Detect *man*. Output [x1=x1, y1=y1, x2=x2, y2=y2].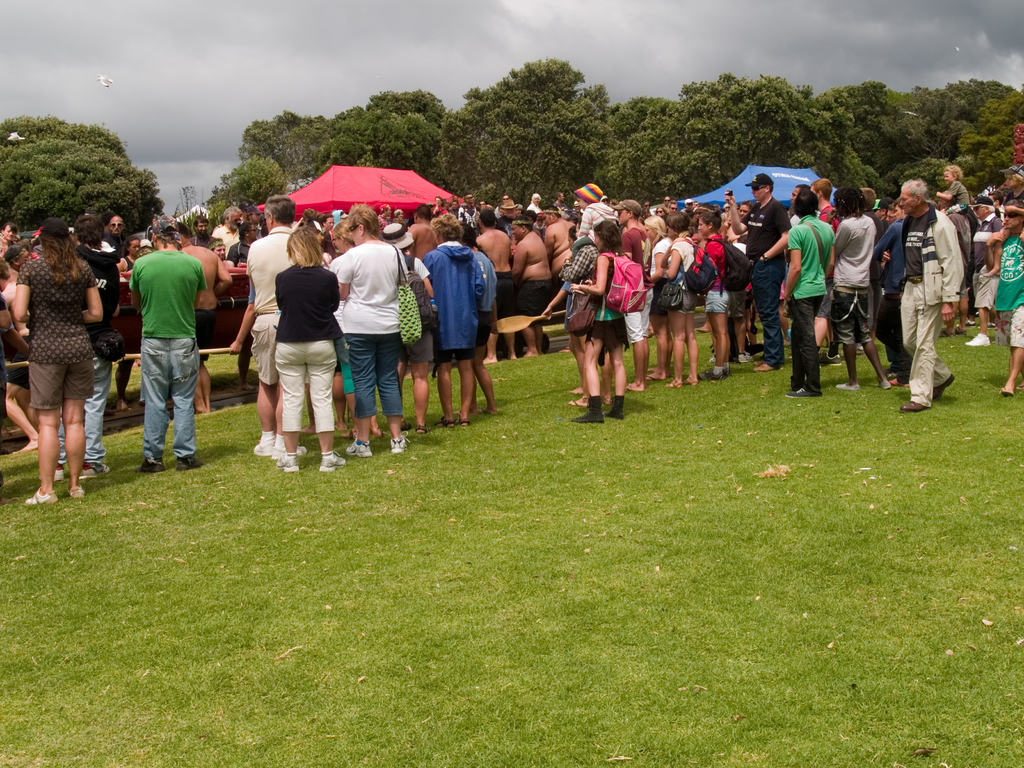
[x1=108, y1=211, x2=209, y2=478].
